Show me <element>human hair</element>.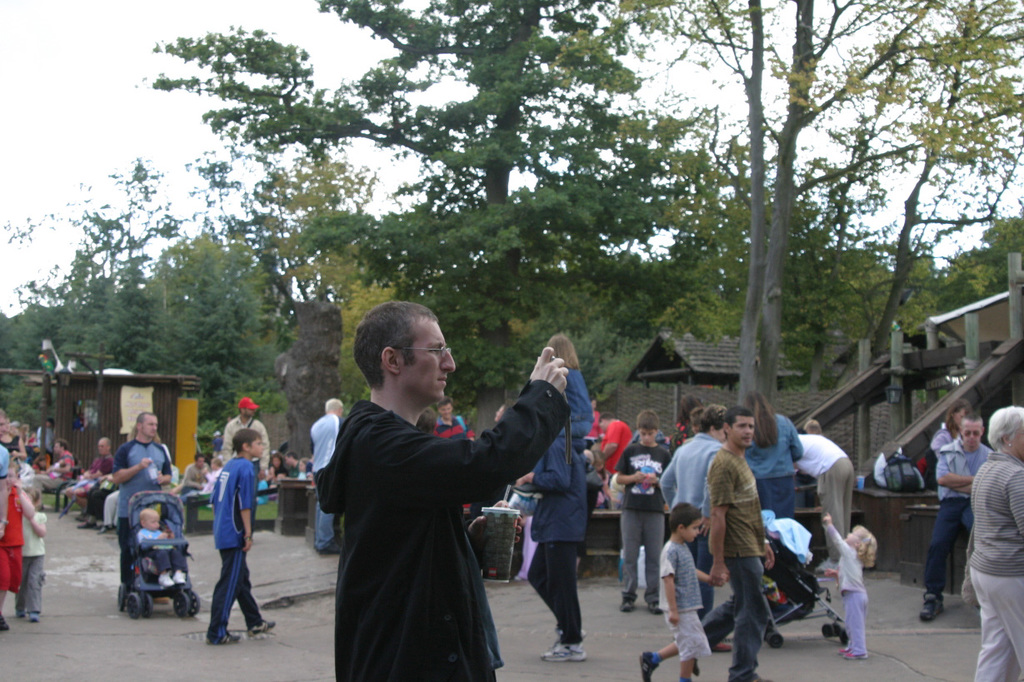
<element>human hair</element> is here: Rect(550, 335, 581, 371).
